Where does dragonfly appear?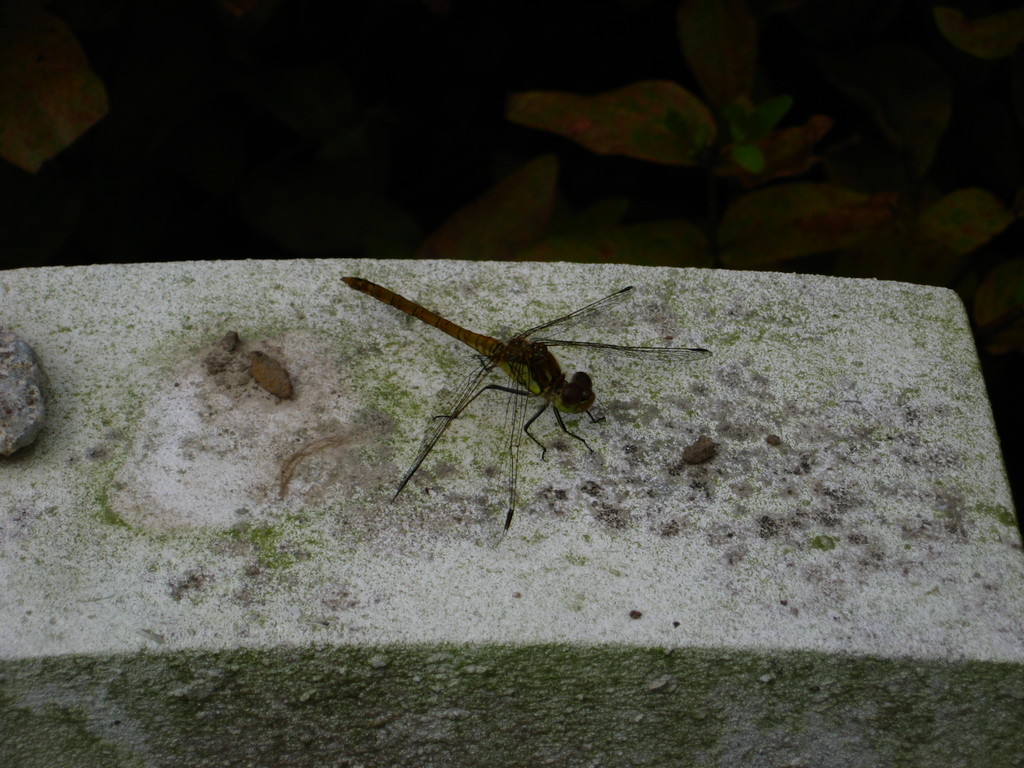
Appears at [340, 278, 713, 547].
